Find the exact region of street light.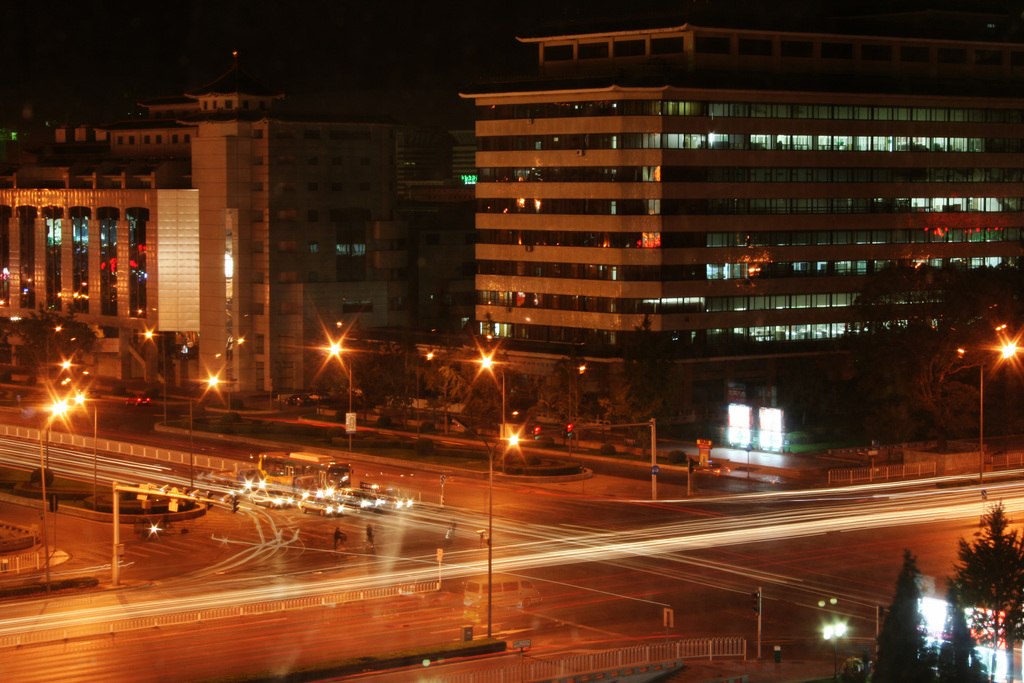
Exact region: [982,333,1022,484].
